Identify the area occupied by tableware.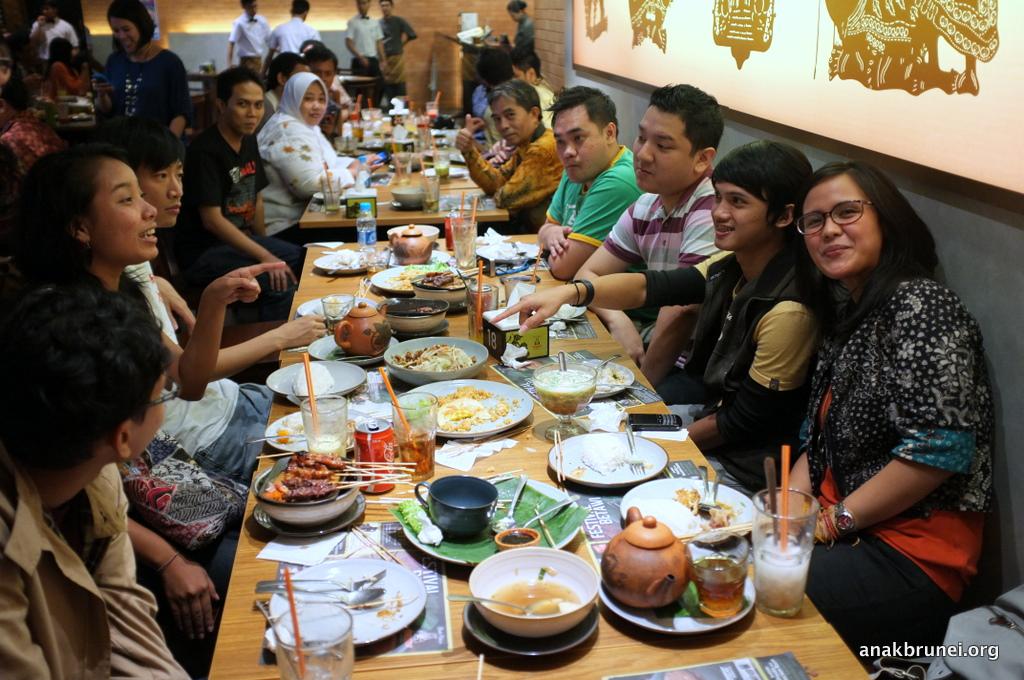
Area: l=331, t=297, r=398, b=371.
